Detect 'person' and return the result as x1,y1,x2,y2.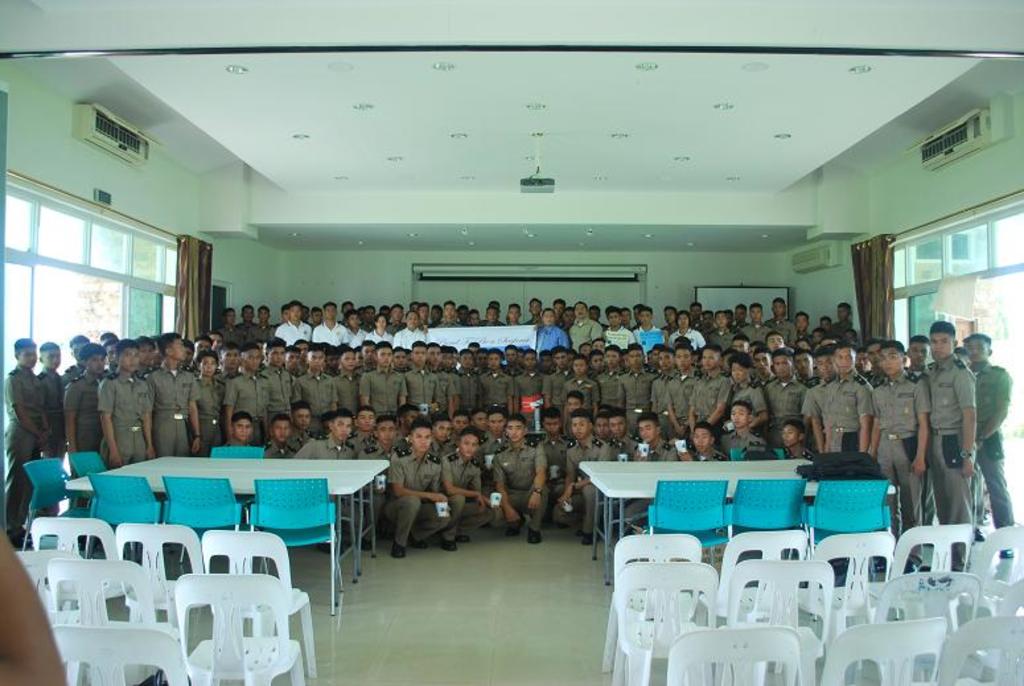
926,324,978,571.
